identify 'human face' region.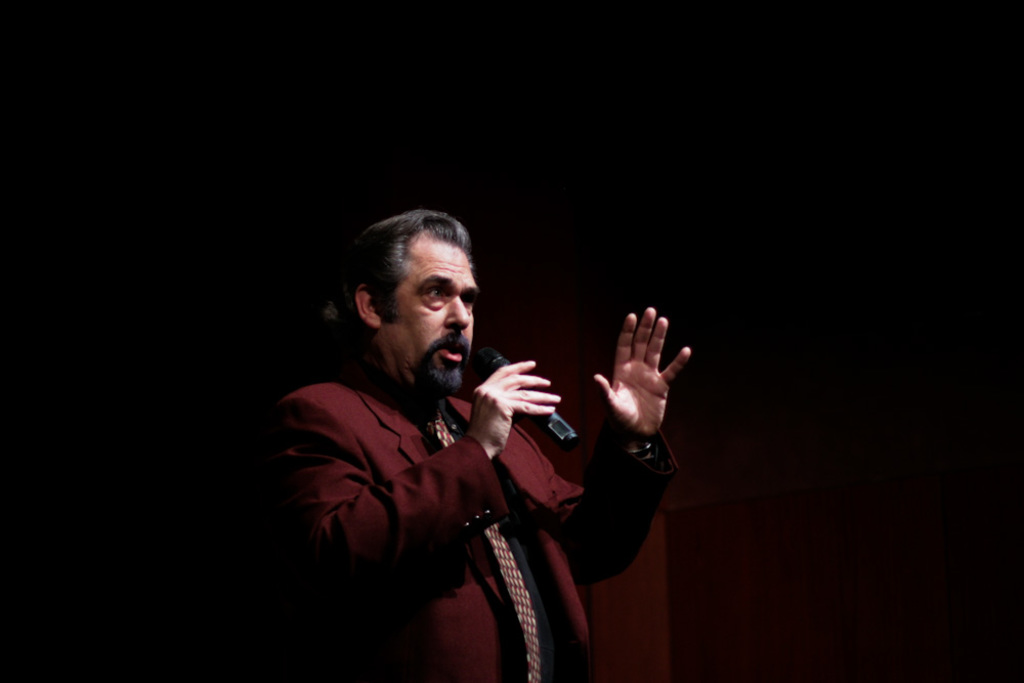
Region: crop(380, 241, 478, 384).
